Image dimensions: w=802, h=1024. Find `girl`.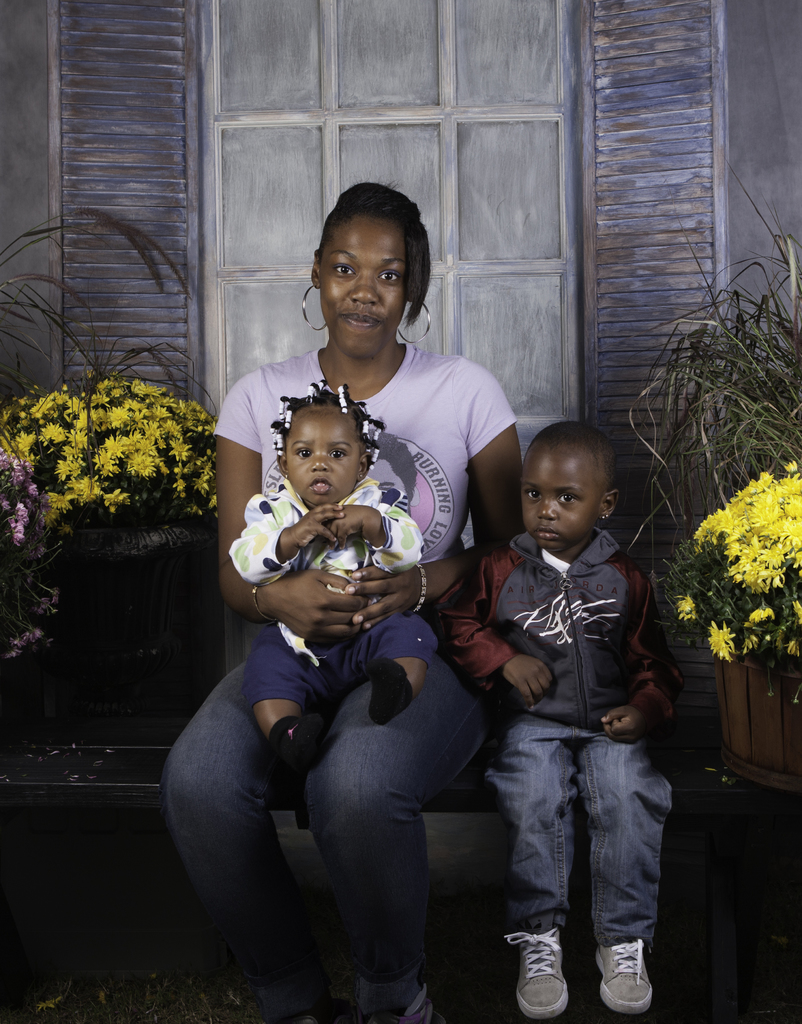
(x1=162, y1=173, x2=521, y2=1014).
